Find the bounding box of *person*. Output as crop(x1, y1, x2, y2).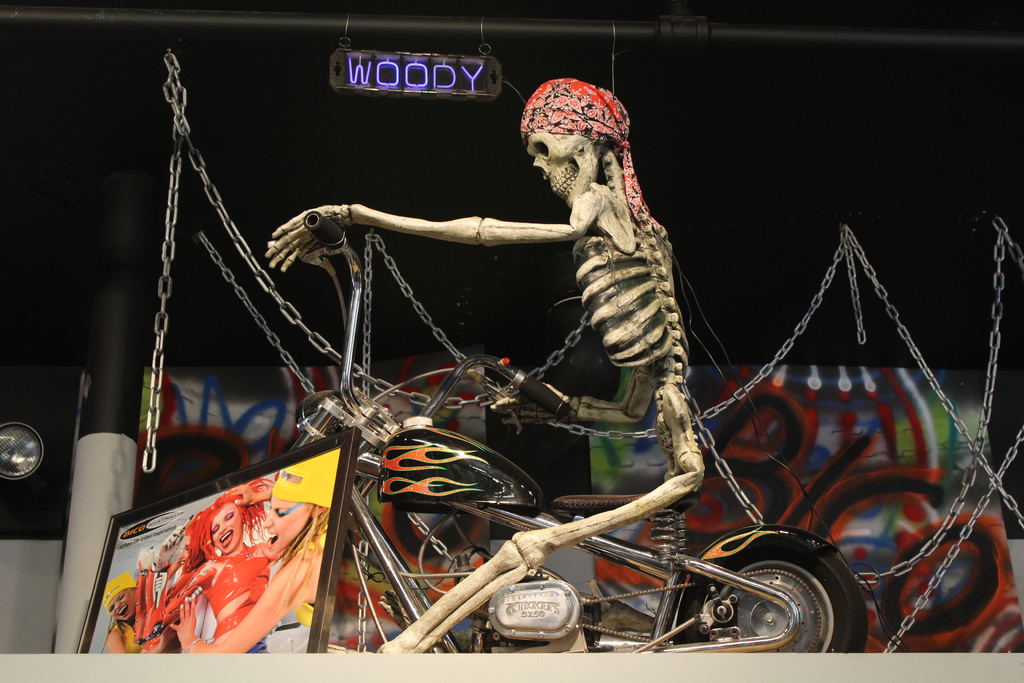
crop(95, 562, 170, 655).
